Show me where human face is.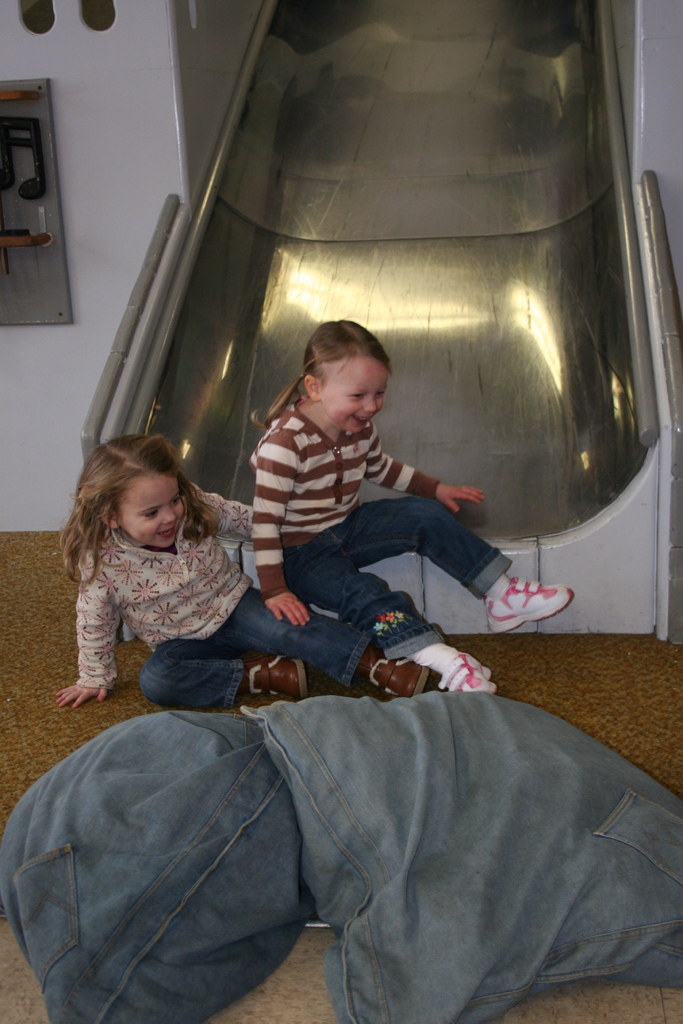
human face is at bbox(120, 468, 181, 552).
